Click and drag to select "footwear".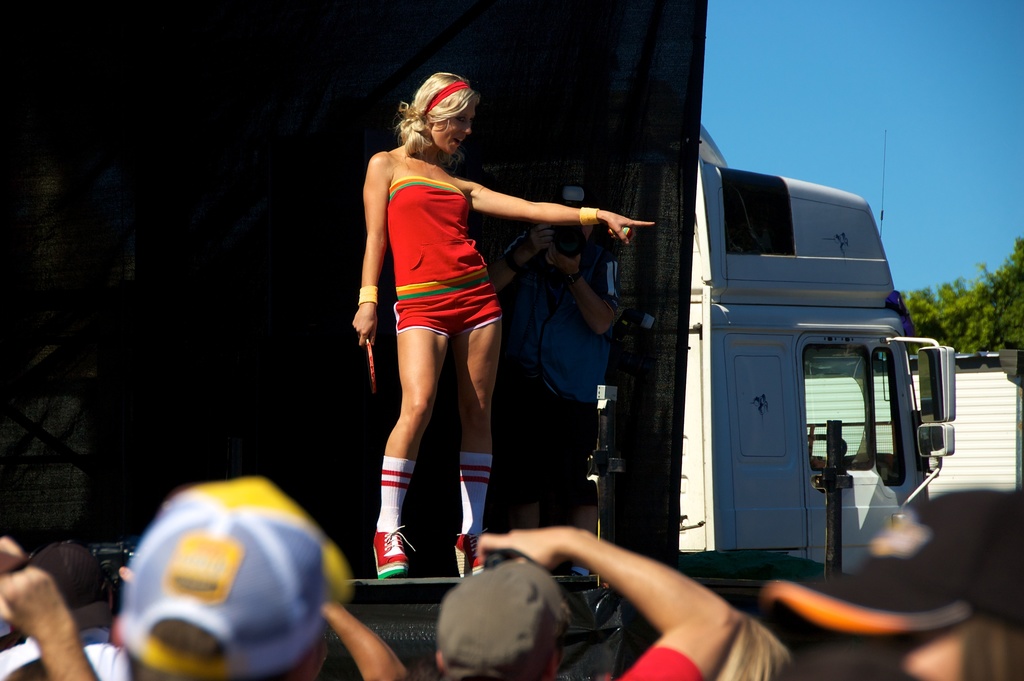
Selection: (left=452, top=531, right=486, bottom=577).
